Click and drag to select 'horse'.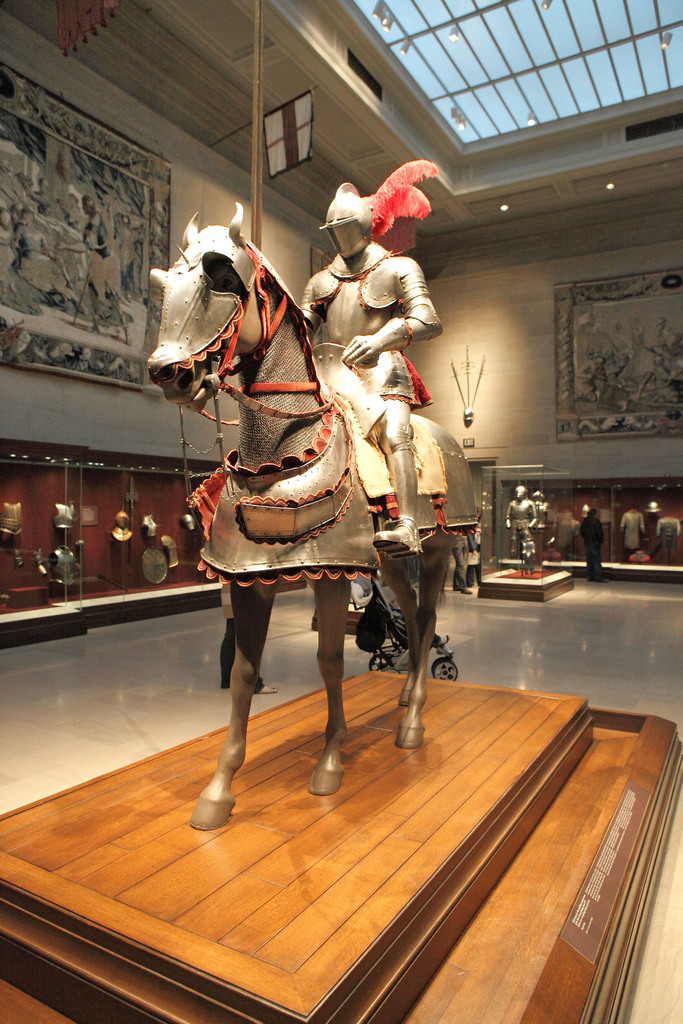
Selection: (x1=145, y1=202, x2=474, y2=834).
